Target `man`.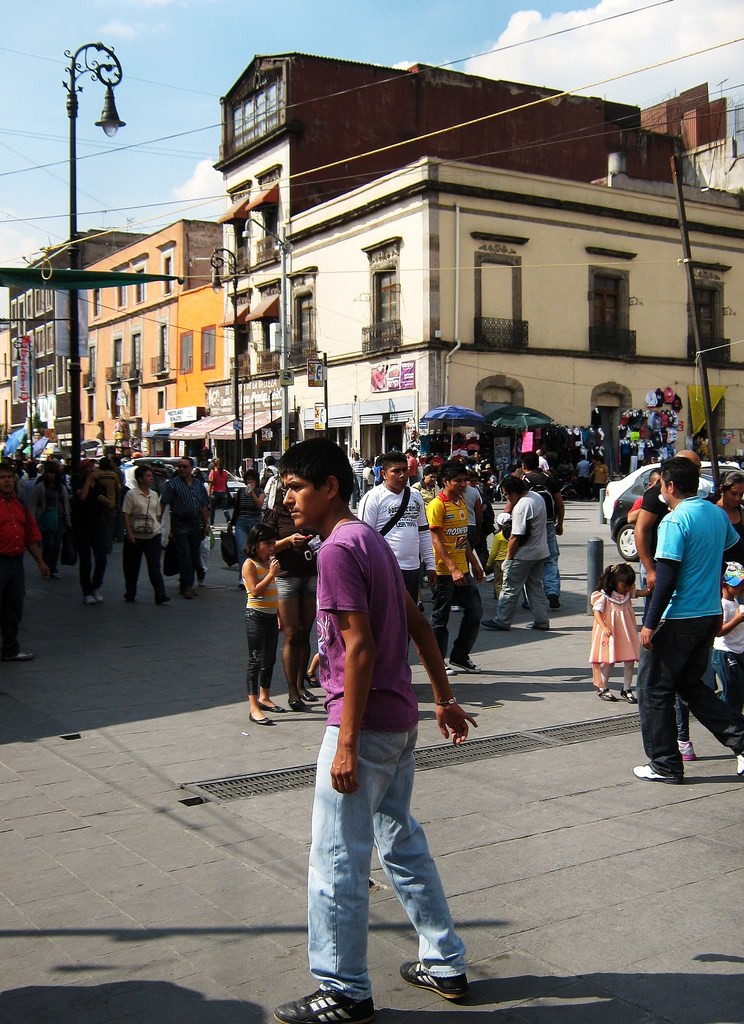
Target region: box=[416, 465, 484, 684].
